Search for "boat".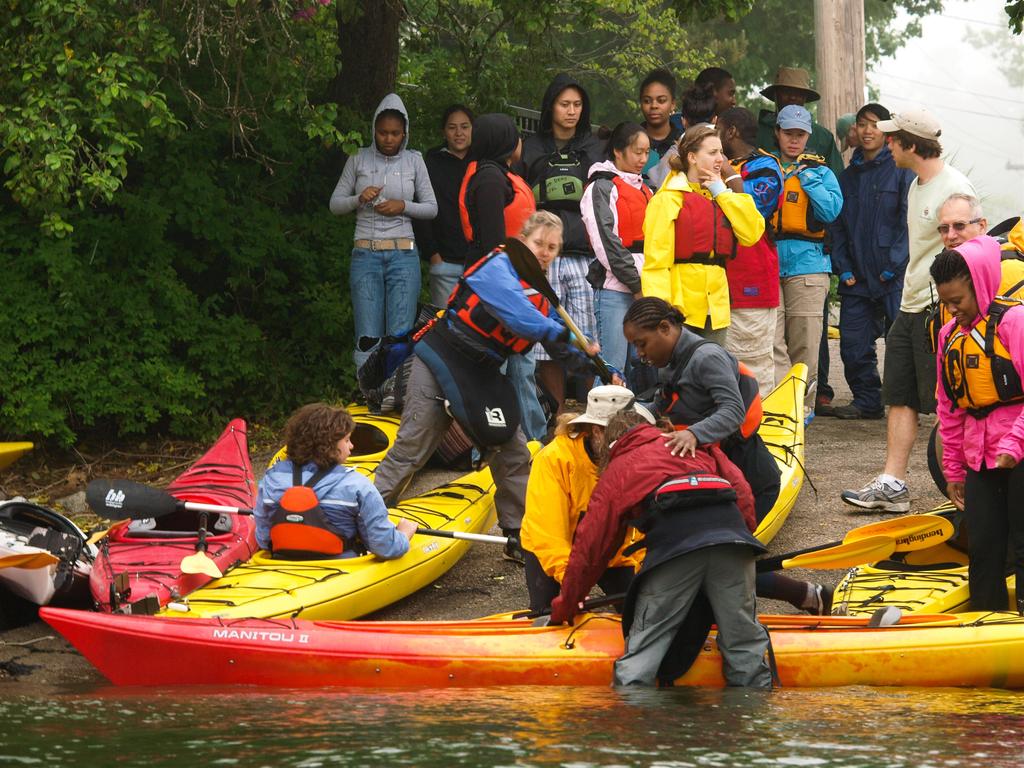
Found at [x1=142, y1=425, x2=541, y2=628].
